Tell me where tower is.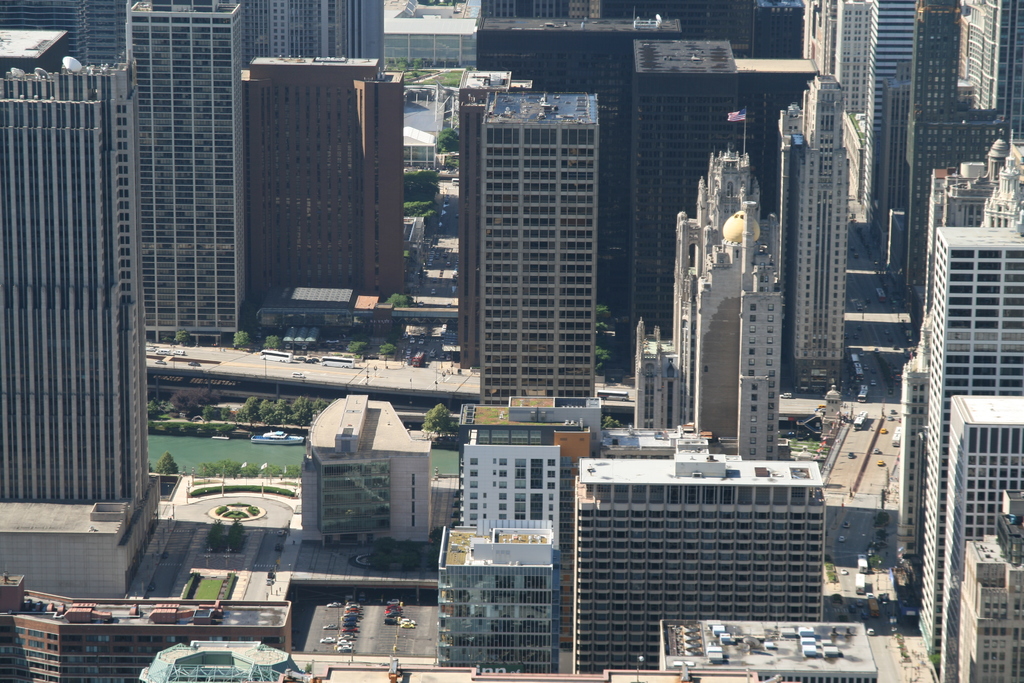
tower is at (left=245, top=51, right=408, bottom=324).
